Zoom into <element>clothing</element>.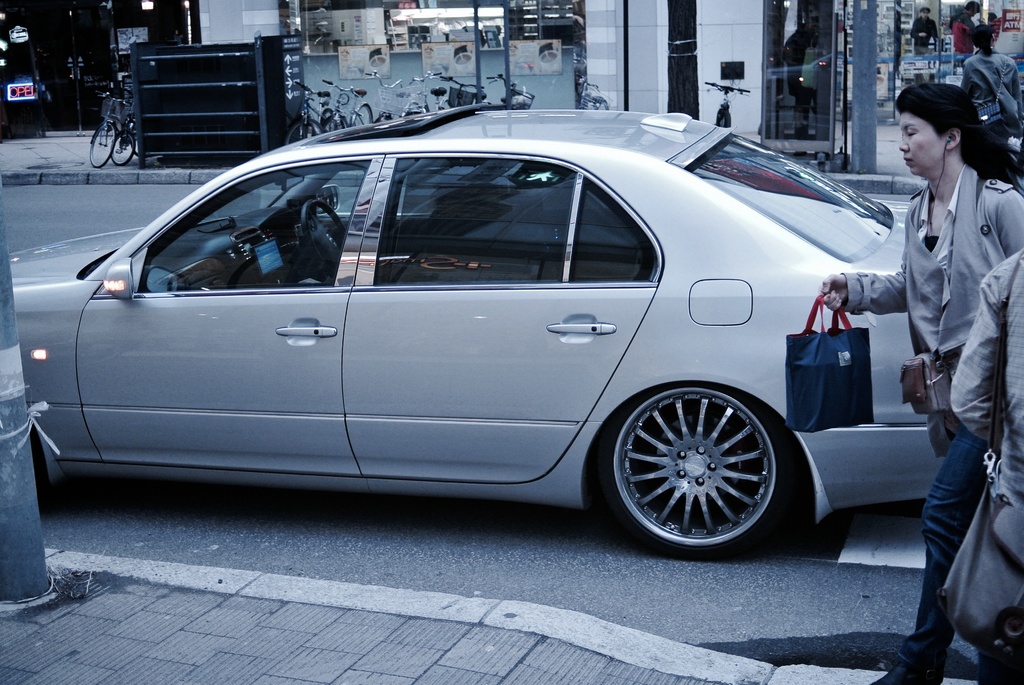
Zoom target: select_region(784, 16, 819, 126).
